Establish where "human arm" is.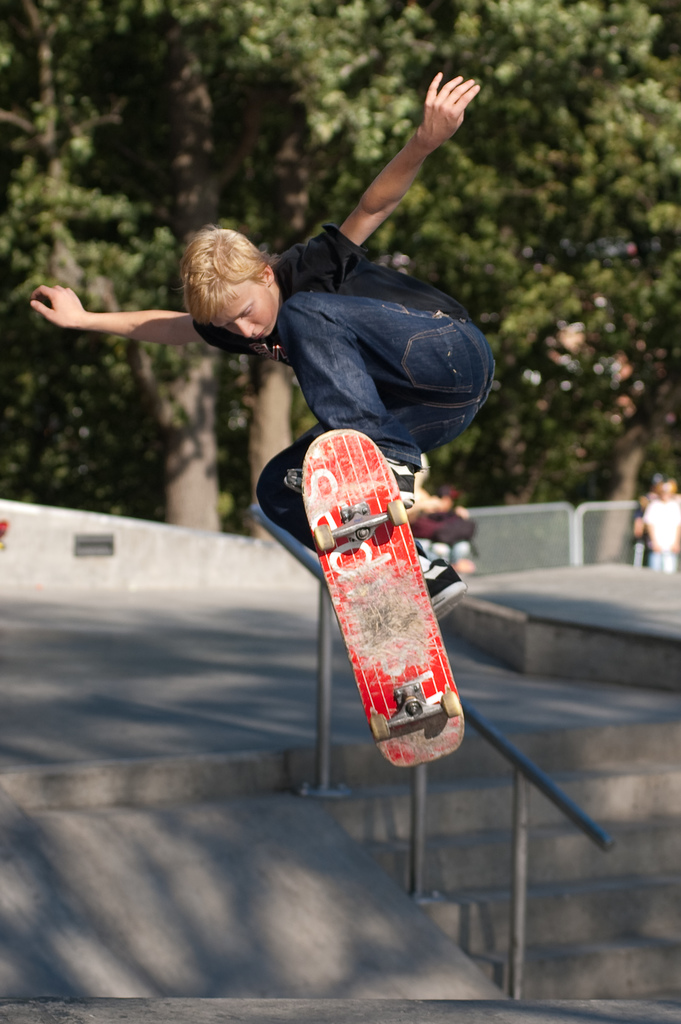
Established at BBox(642, 501, 661, 554).
